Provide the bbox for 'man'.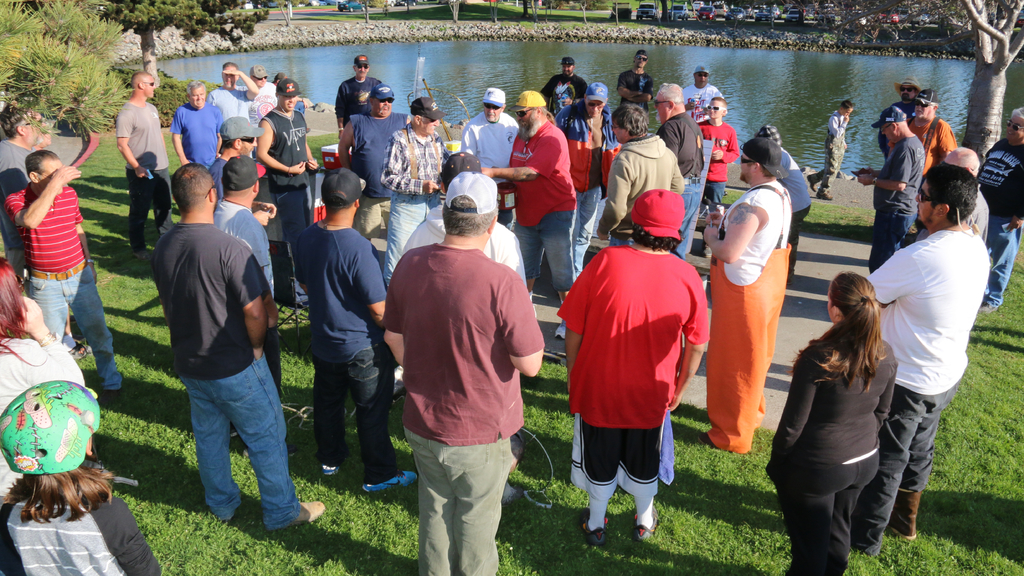
left=600, top=104, right=689, bottom=251.
